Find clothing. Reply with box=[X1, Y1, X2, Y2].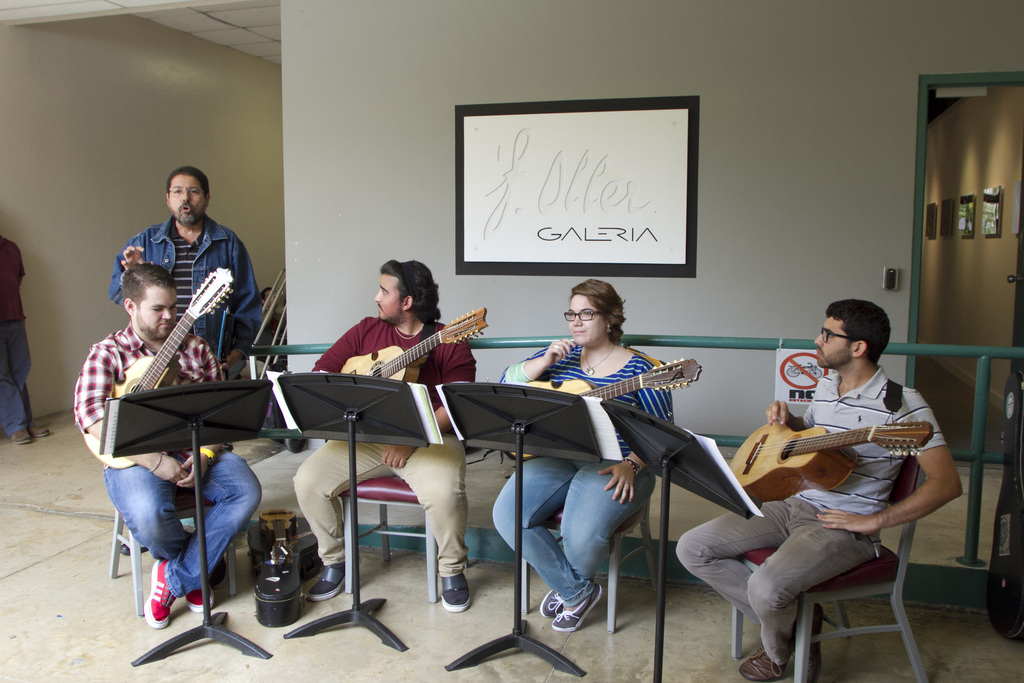
box=[74, 320, 263, 595].
